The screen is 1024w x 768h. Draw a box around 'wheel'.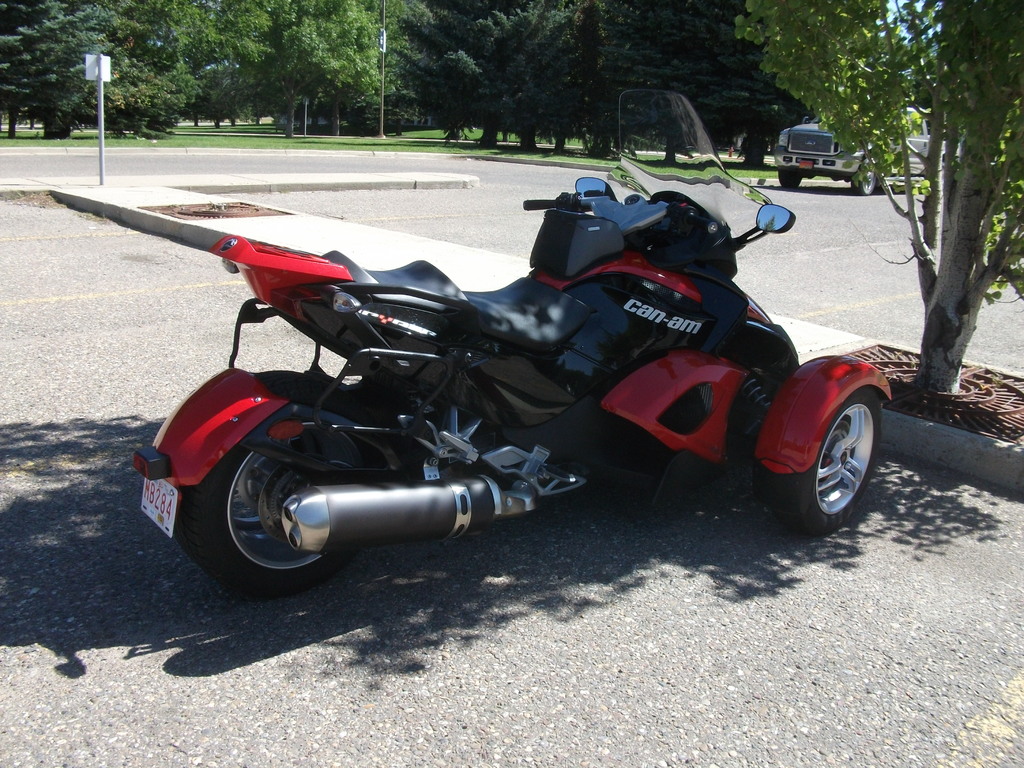
{"left": 778, "top": 169, "right": 801, "bottom": 192}.
